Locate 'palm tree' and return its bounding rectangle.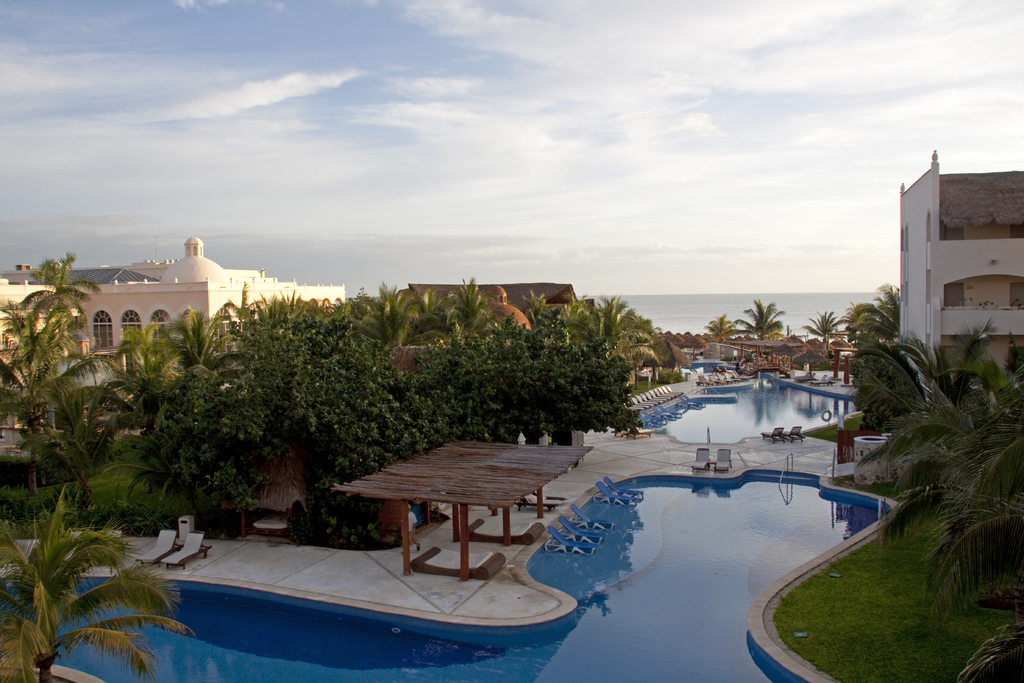
bbox(845, 281, 906, 336).
